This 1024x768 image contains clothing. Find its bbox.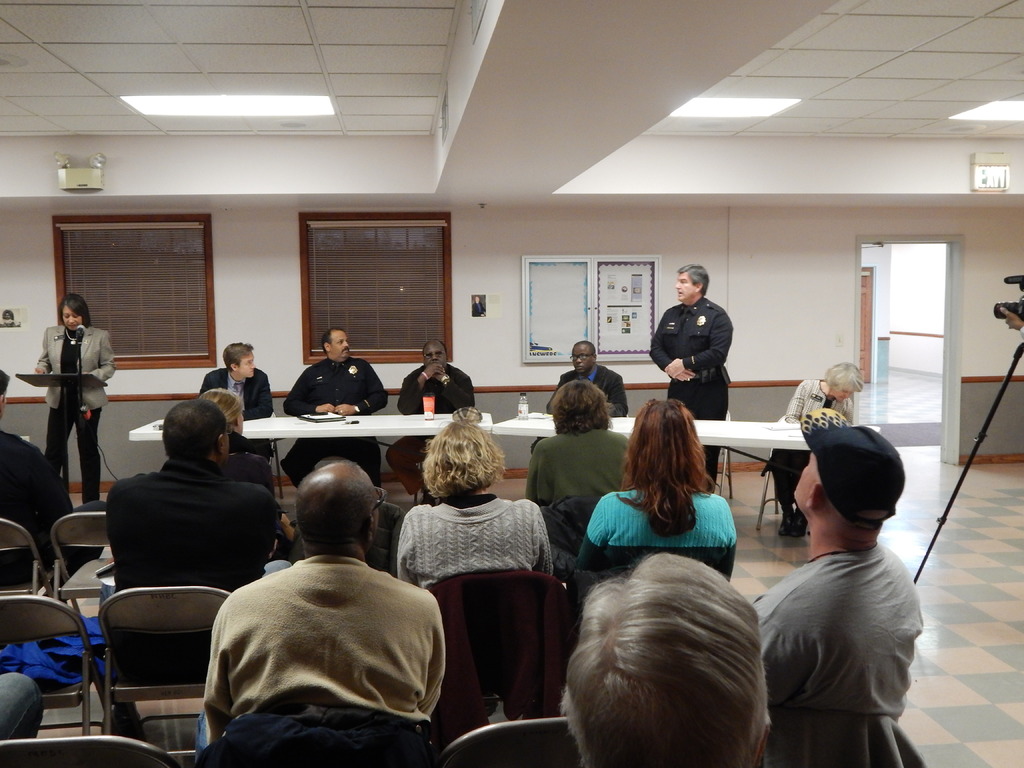
635:294:735:480.
